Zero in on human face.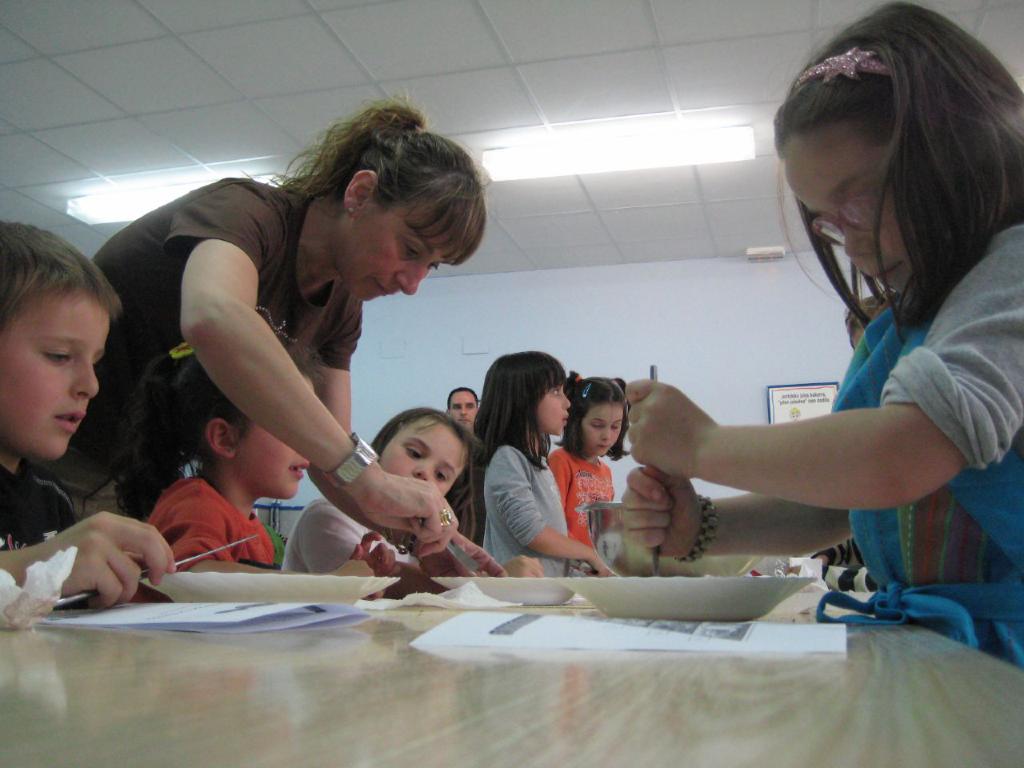
Zeroed in: Rect(383, 418, 464, 494).
